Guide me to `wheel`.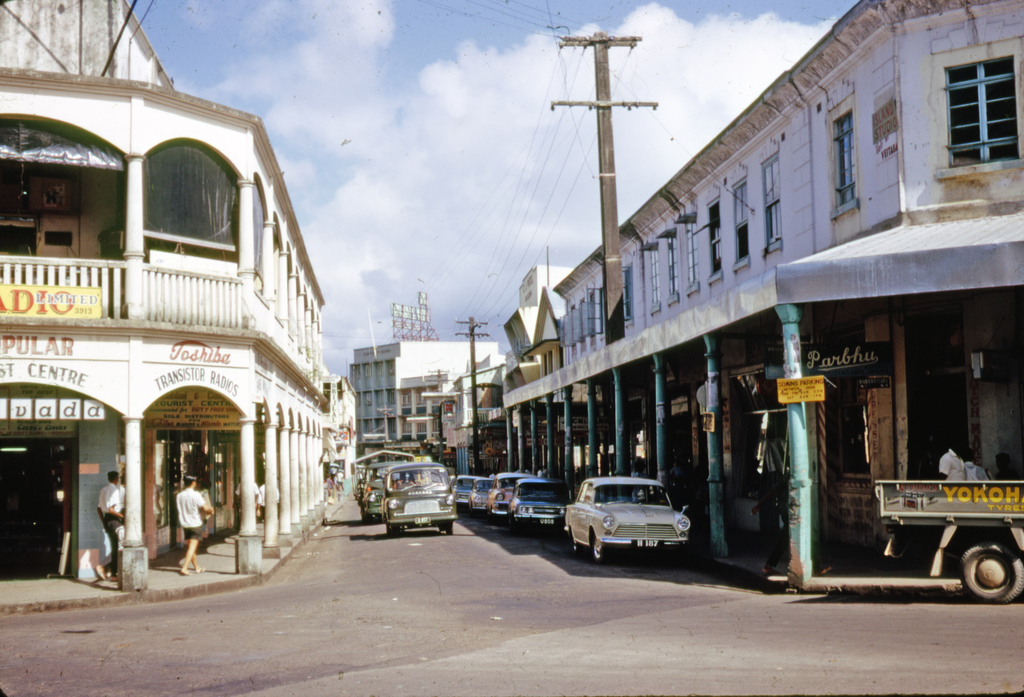
Guidance: 950 532 1023 609.
